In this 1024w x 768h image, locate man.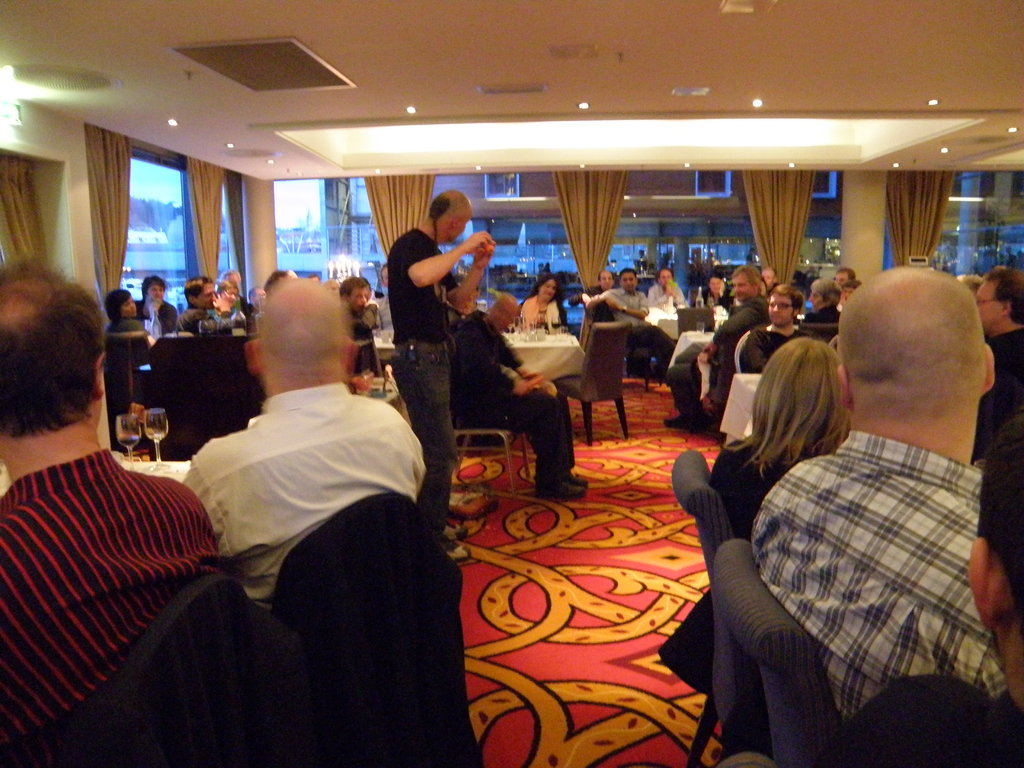
Bounding box: left=582, top=267, right=676, bottom=378.
